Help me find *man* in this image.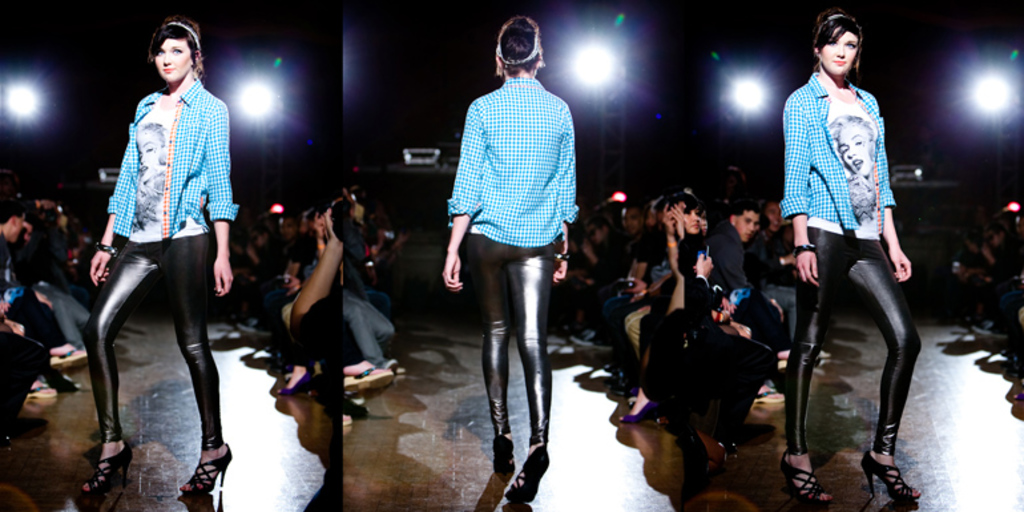
Found it: locate(273, 211, 298, 287).
